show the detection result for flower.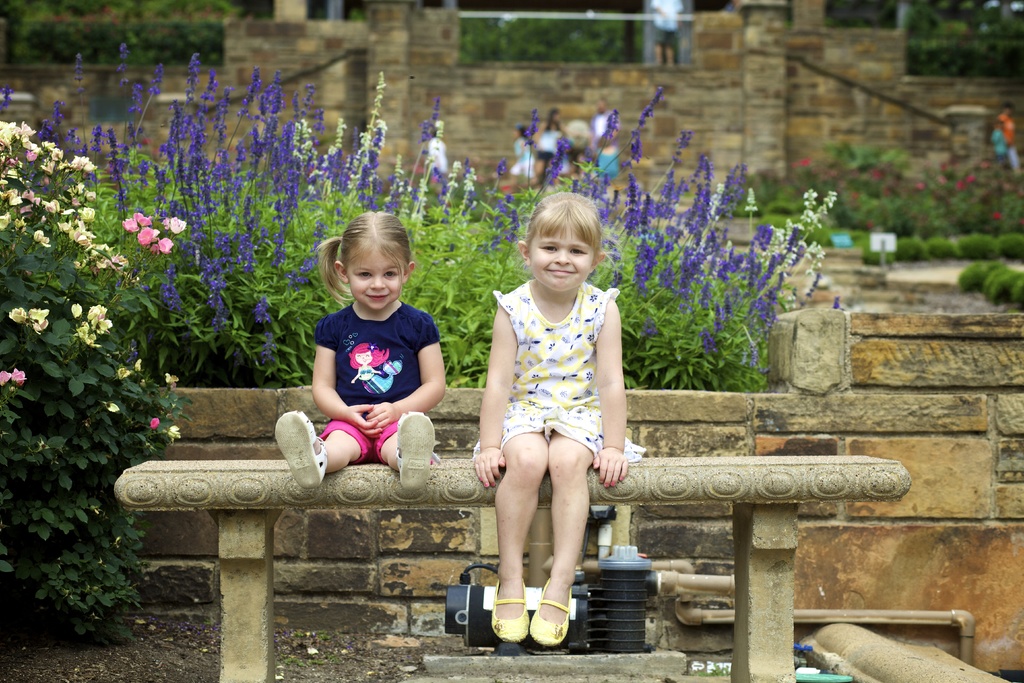
locate(28, 304, 51, 322).
